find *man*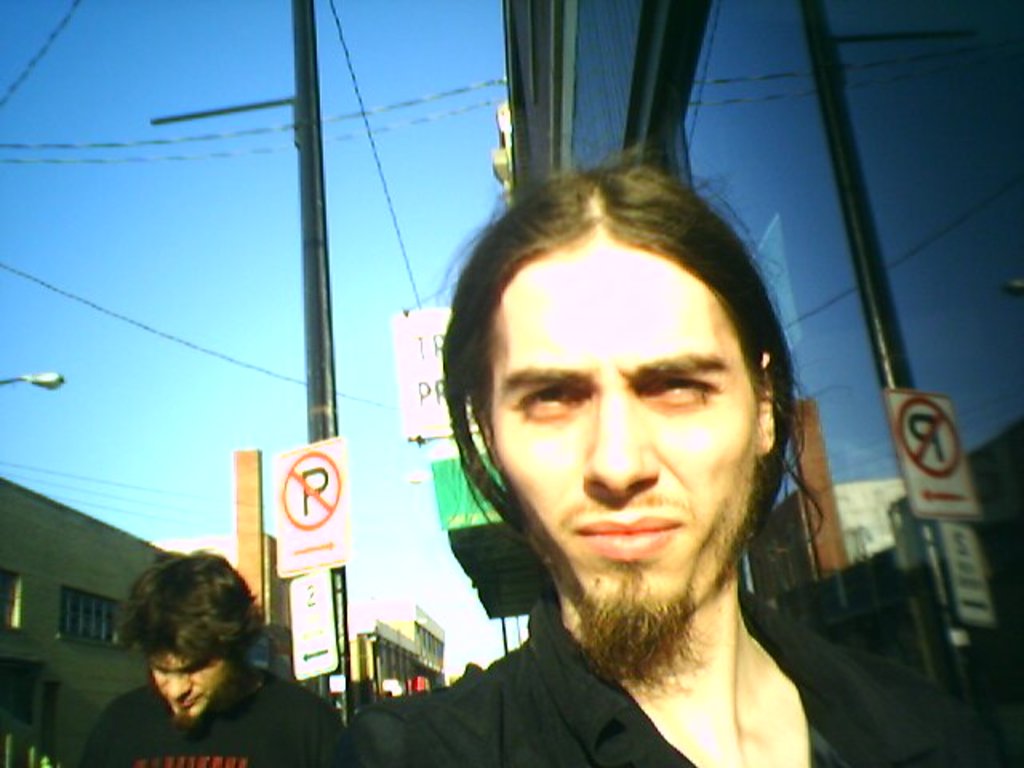
334 141 1019 766
